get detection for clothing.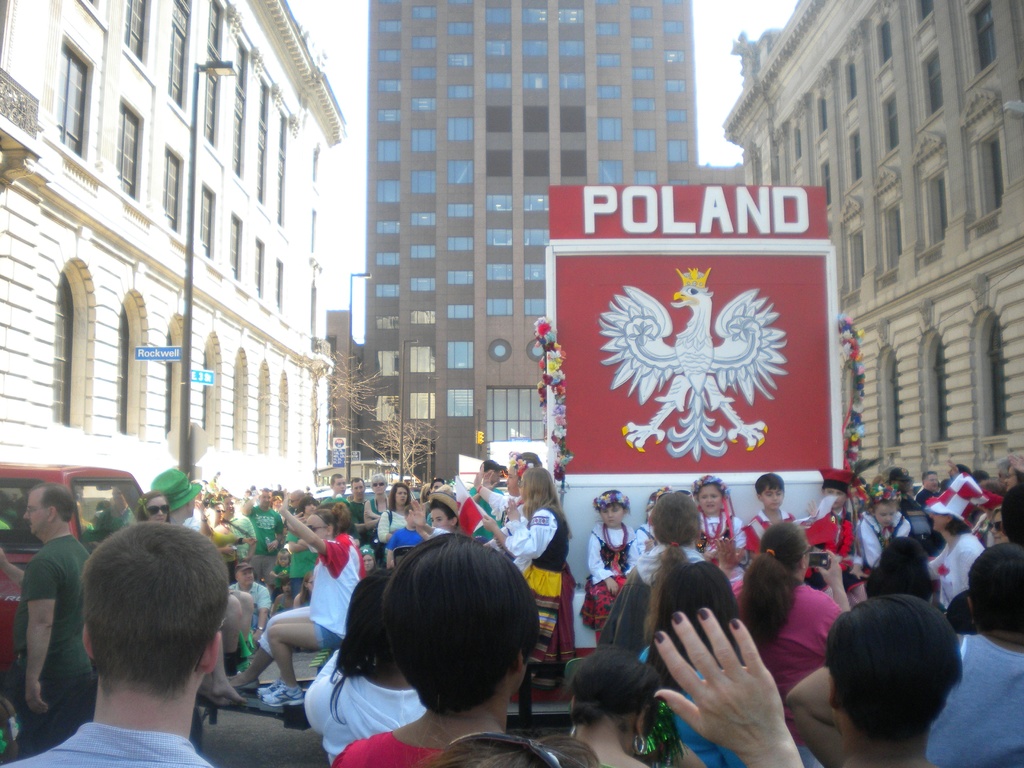
Detection: 378/509/415/539.
